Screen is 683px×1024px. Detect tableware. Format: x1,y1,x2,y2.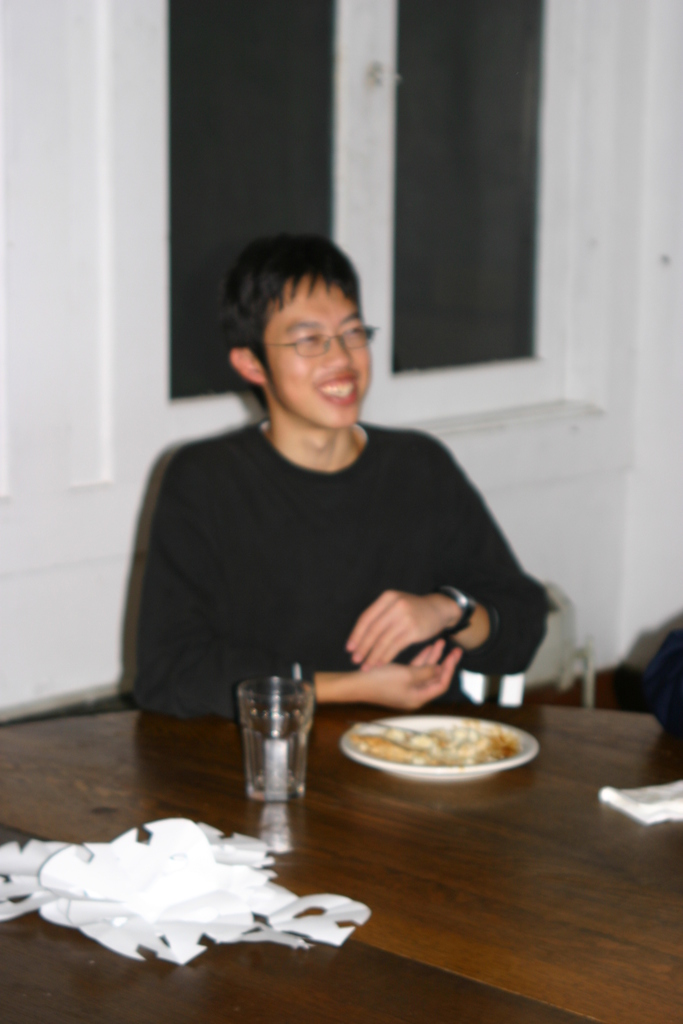
234,674,315,805.
